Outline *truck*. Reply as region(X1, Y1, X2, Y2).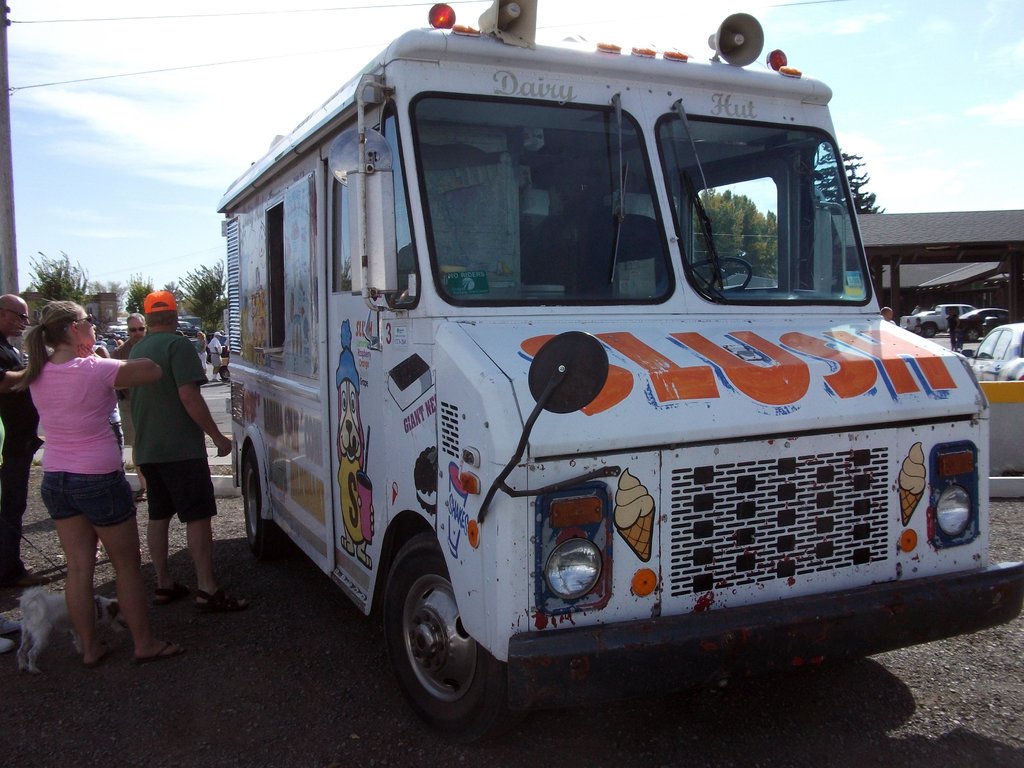
region(899, 302, 981, 338).
